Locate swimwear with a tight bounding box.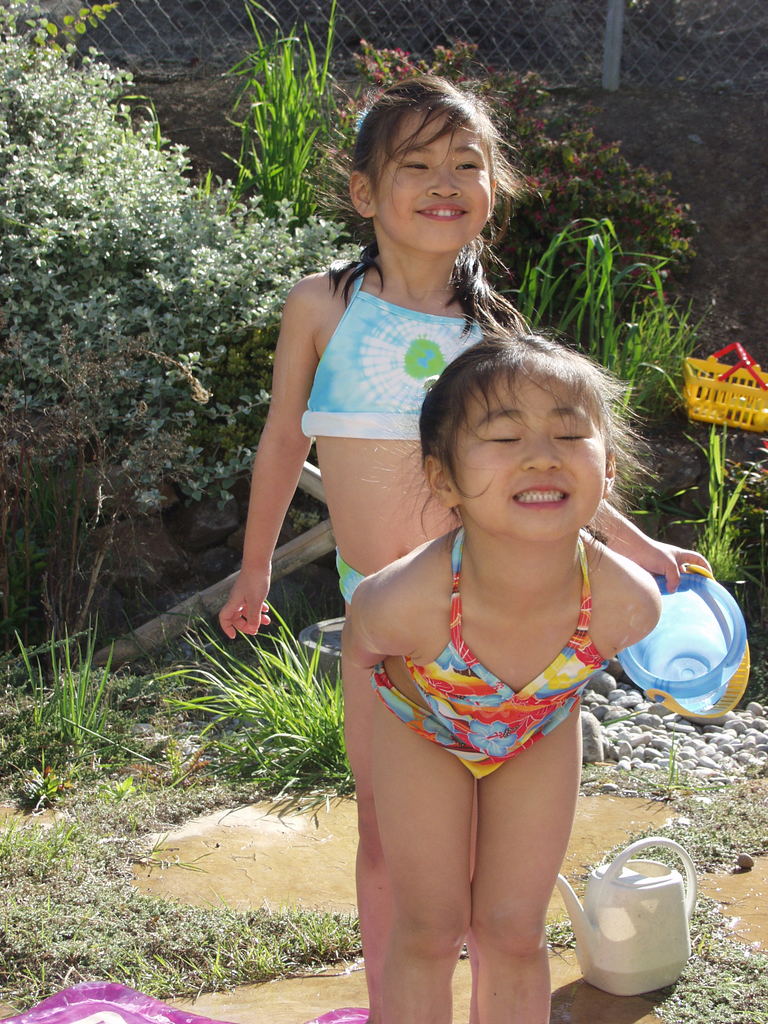
300:259:515:443.
